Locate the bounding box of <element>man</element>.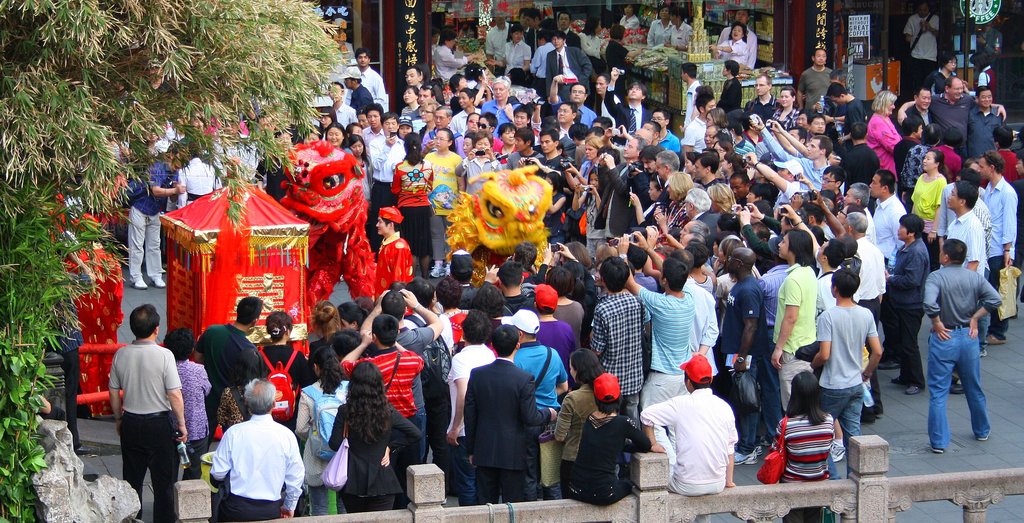
Bounding box: [518, 10, 541, 55].
